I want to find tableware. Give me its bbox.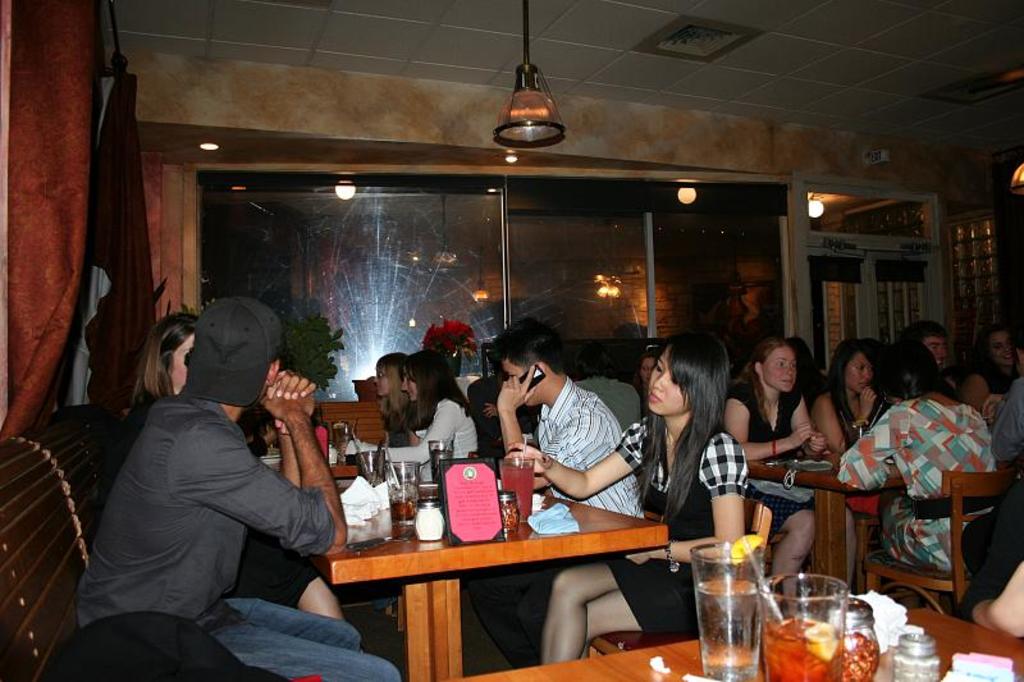
(260,450,280,473).
